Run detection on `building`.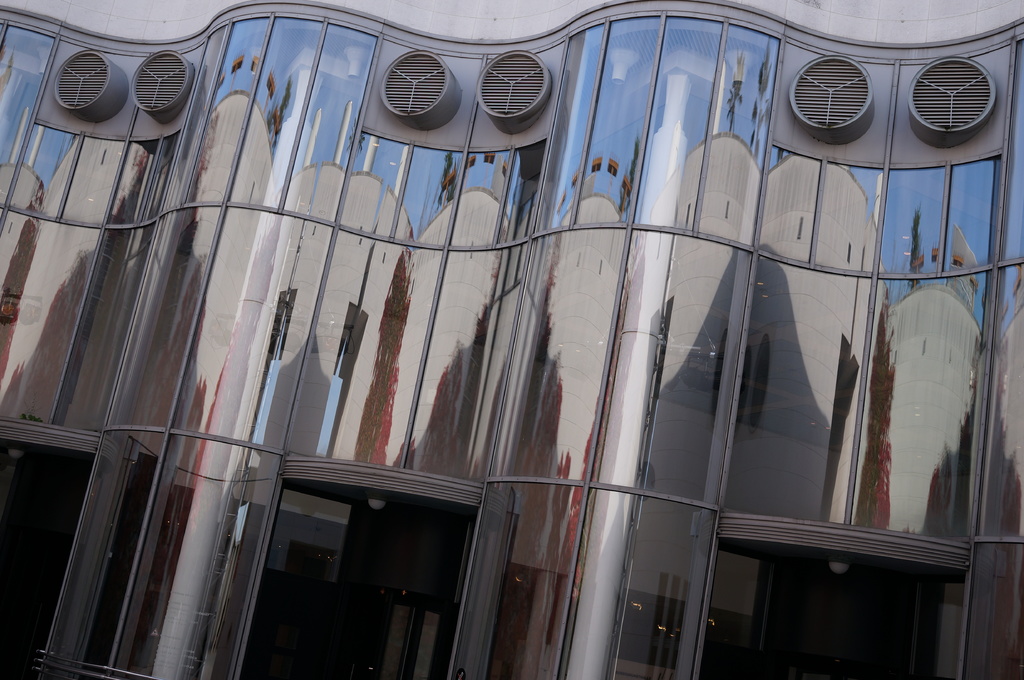
Result: 0:2:1023:679.
